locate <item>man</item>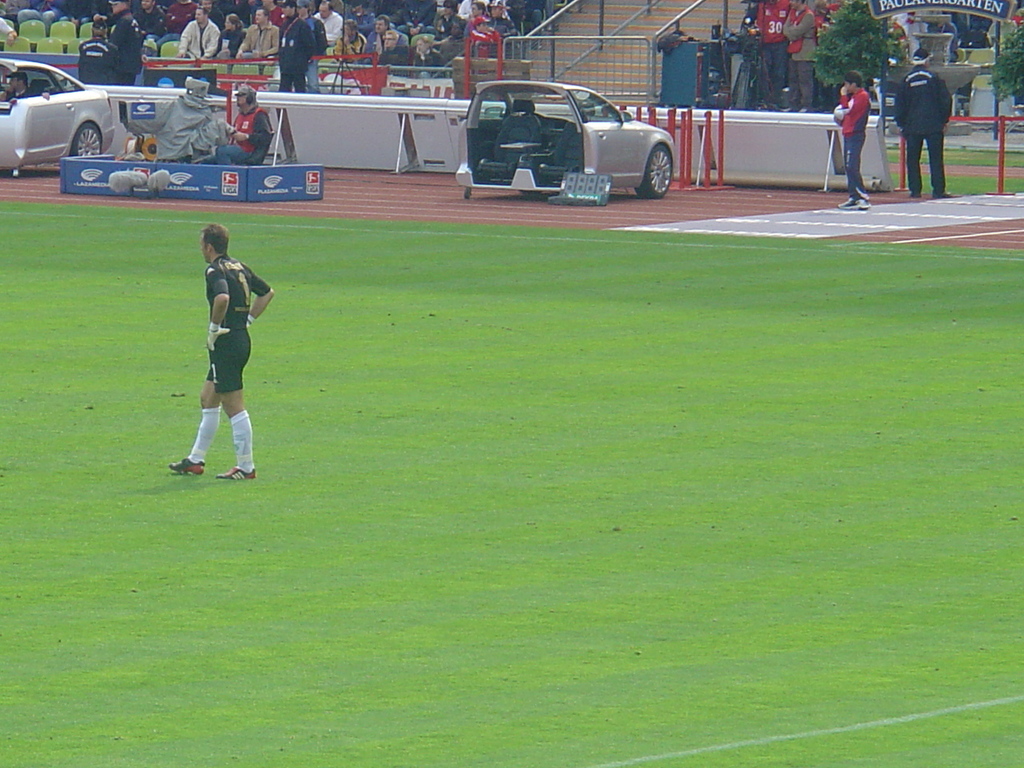
218/78/270/170
